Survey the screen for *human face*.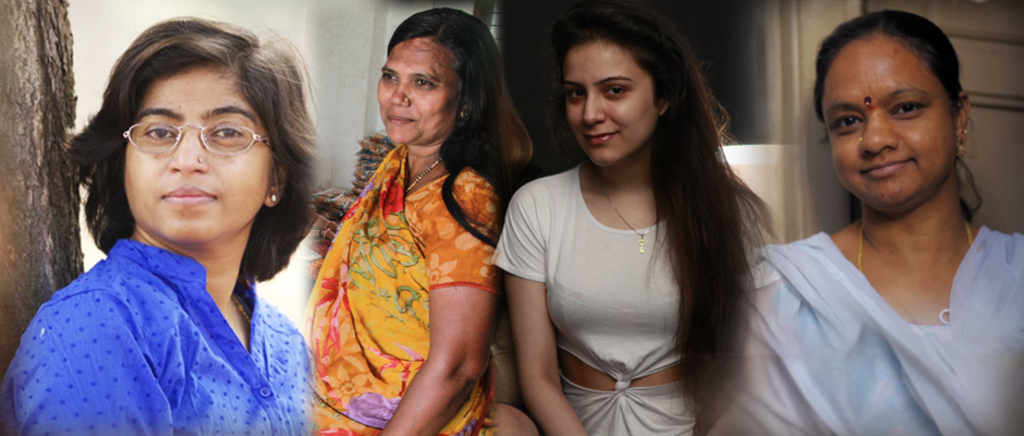
Survey found: select_region(563, 41, 662, 166).
